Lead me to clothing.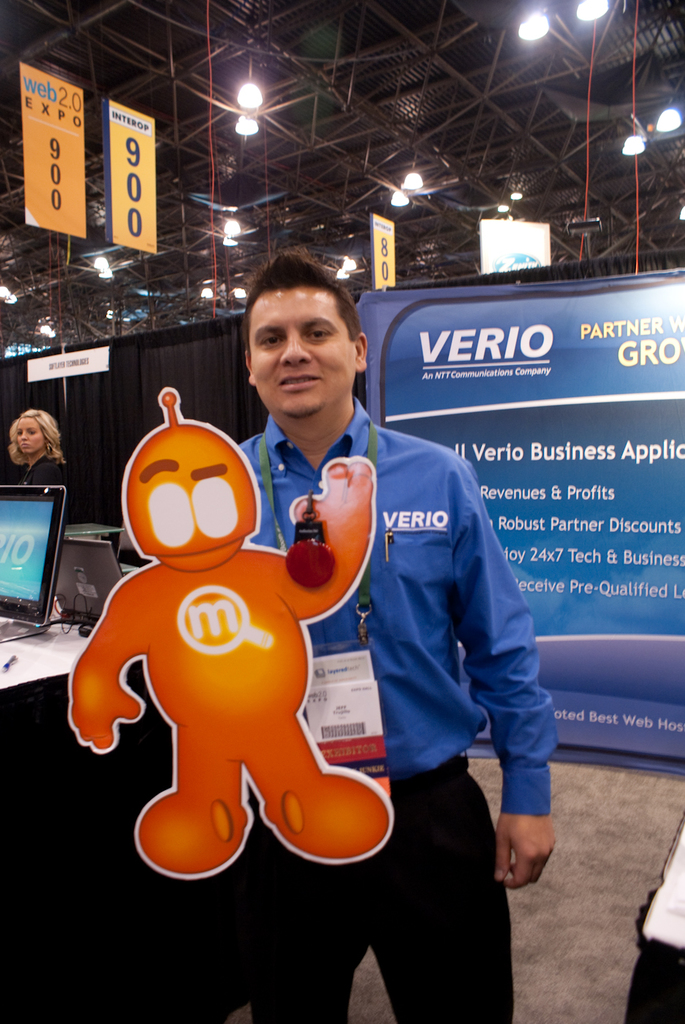
Lead to BBox(227, 393, 557, 1023).
